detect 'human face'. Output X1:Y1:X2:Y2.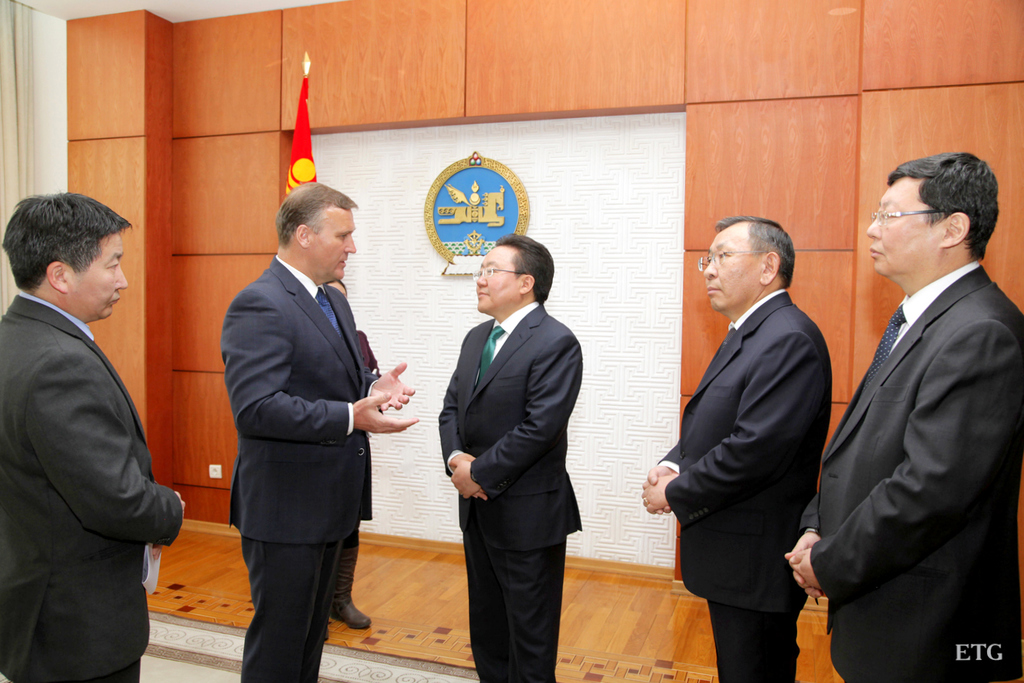
699:232:763:310.
